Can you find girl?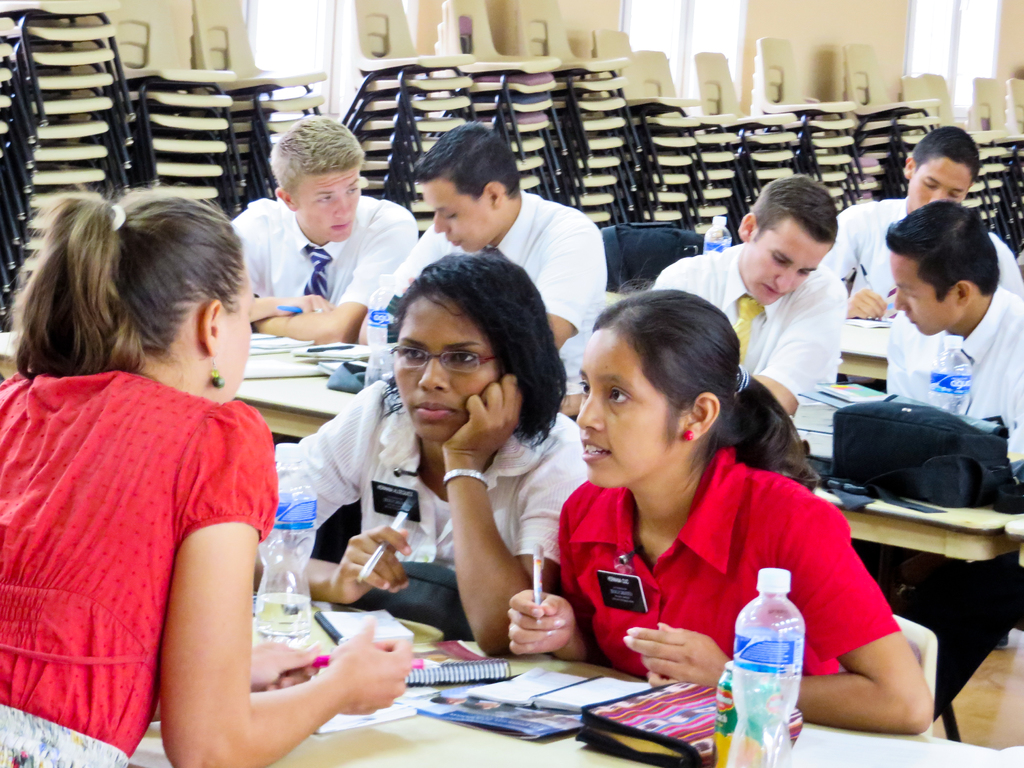
Yes, bounding box: (left=268, top=253, right=588, bottom=654).
